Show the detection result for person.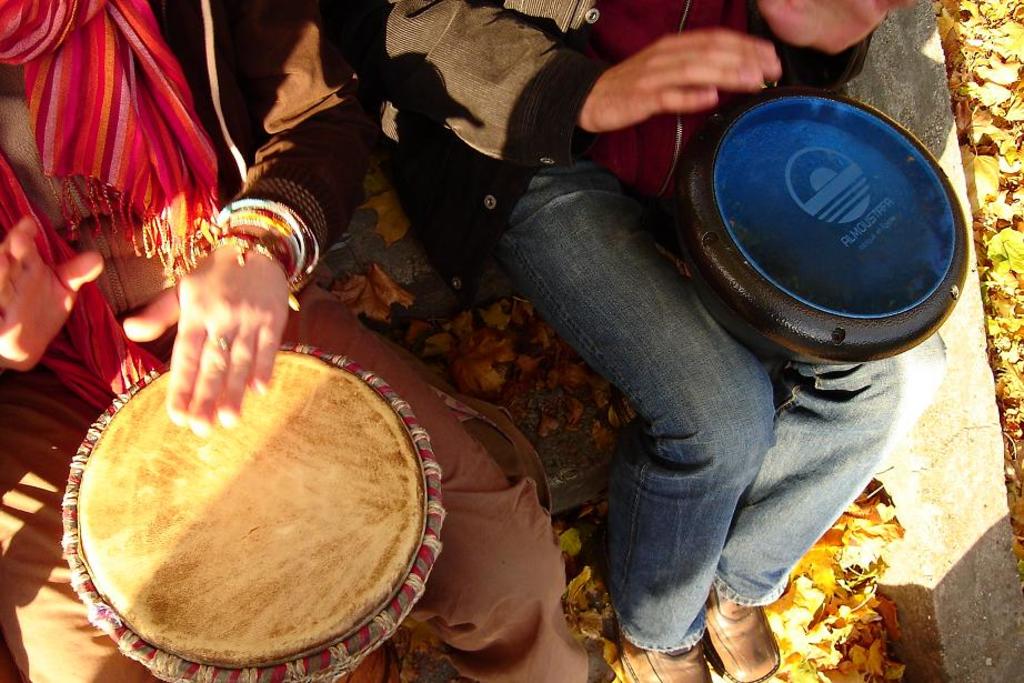
x1=349, y1=14, x2=941, y2=677.
